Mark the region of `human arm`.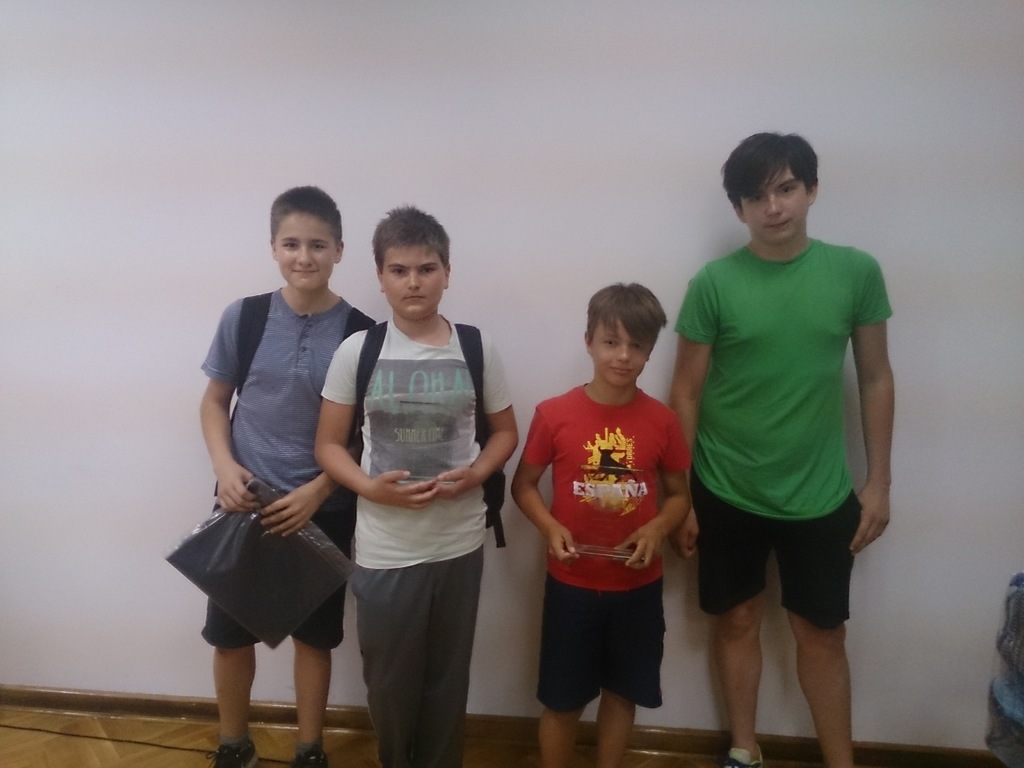
Region: {"left": 845, "top": 245, "right": 896, "bottom": 552}.
